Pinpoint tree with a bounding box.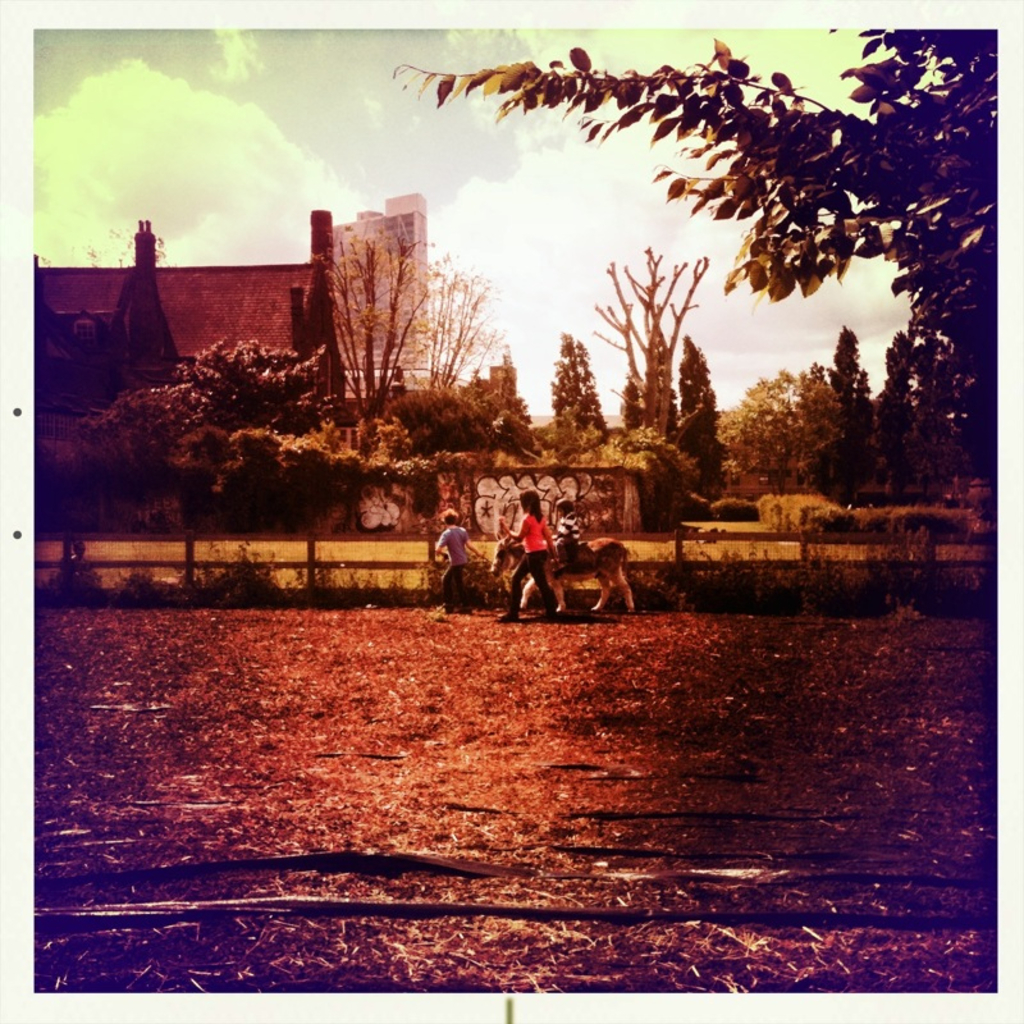
308/202/493/413.
